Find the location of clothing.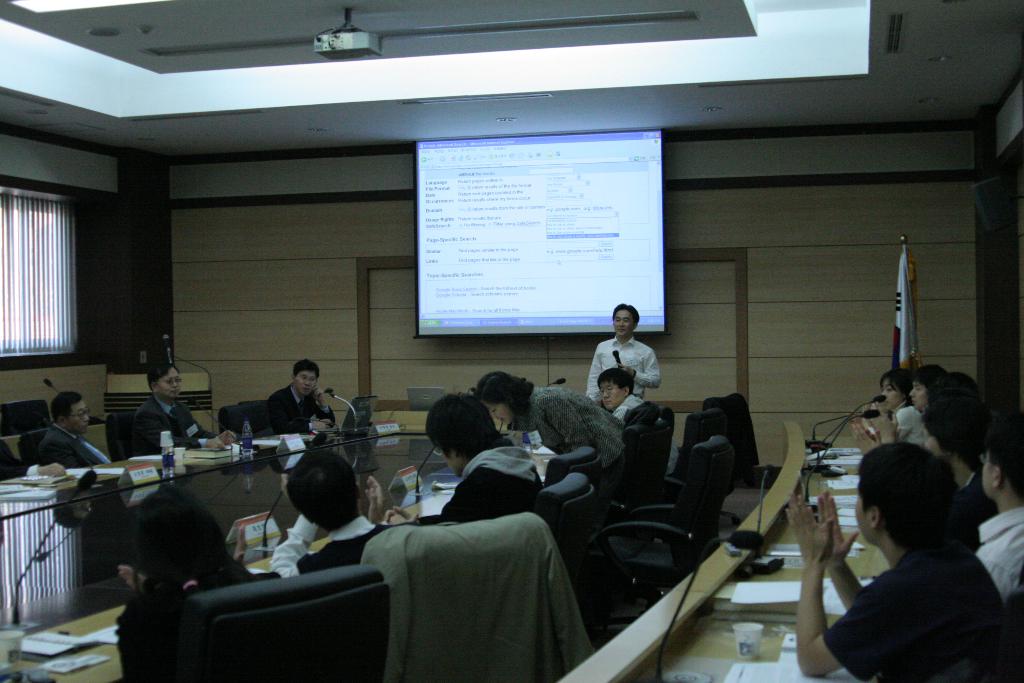
Location: x1=893, y1=403, x2=926, y2=439.
